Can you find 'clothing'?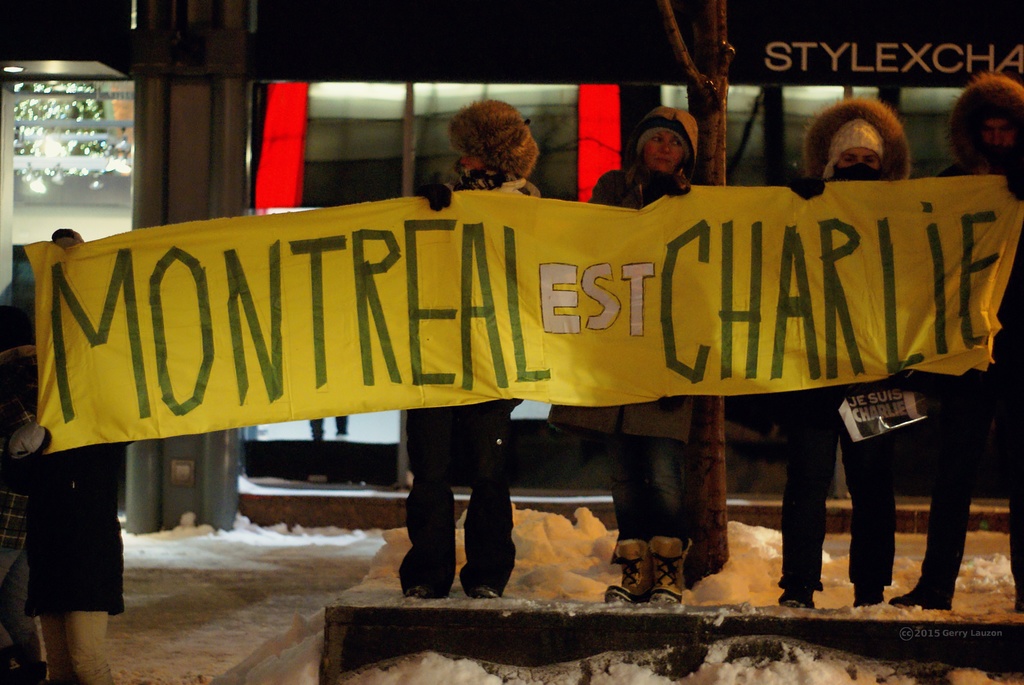
Yes, bounding box: [24, 439, 138, 684].
